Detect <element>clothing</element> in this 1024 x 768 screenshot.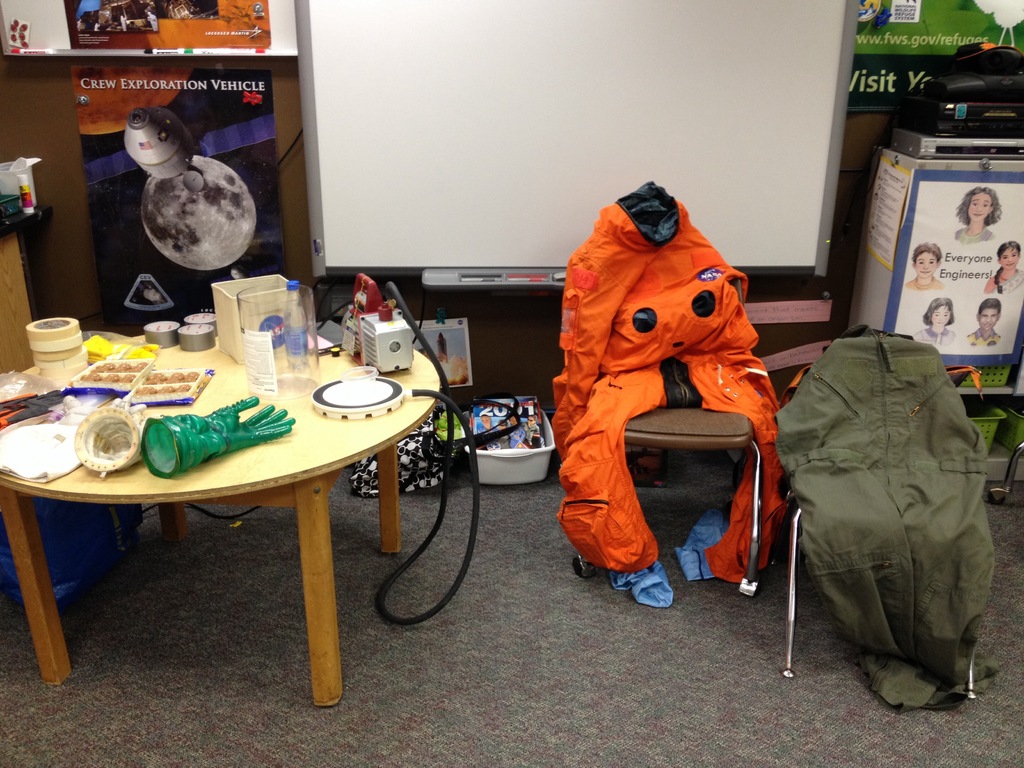
Detection: <region>982, 266, 1023, 292</region>.
